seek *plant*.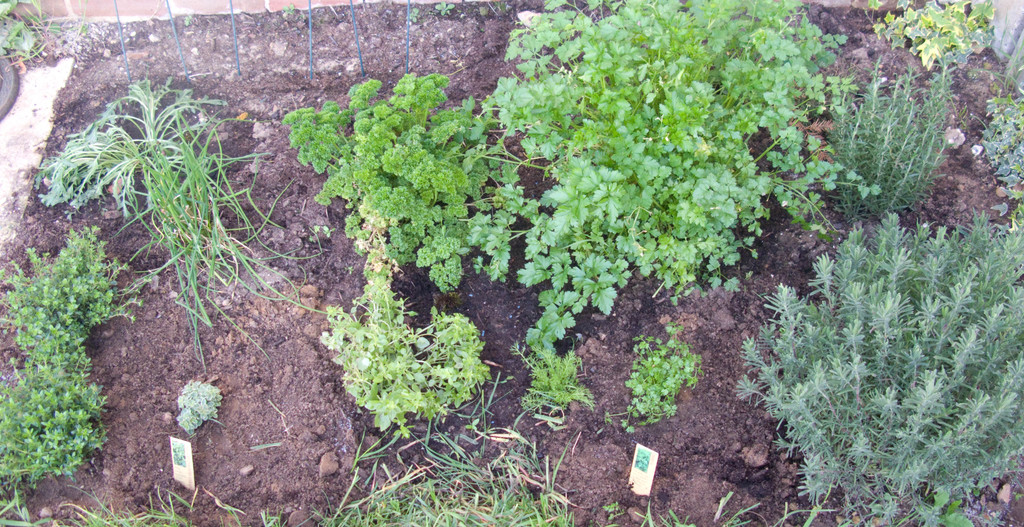
[59, 485, 184, 526].
